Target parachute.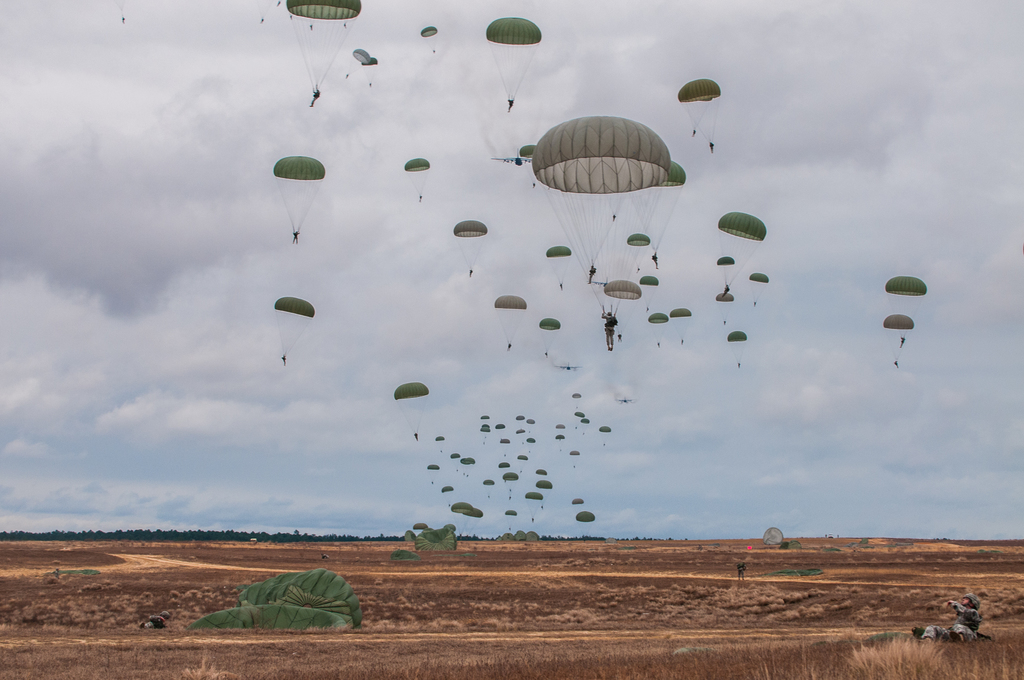
Target region: 572 407 582 427.
